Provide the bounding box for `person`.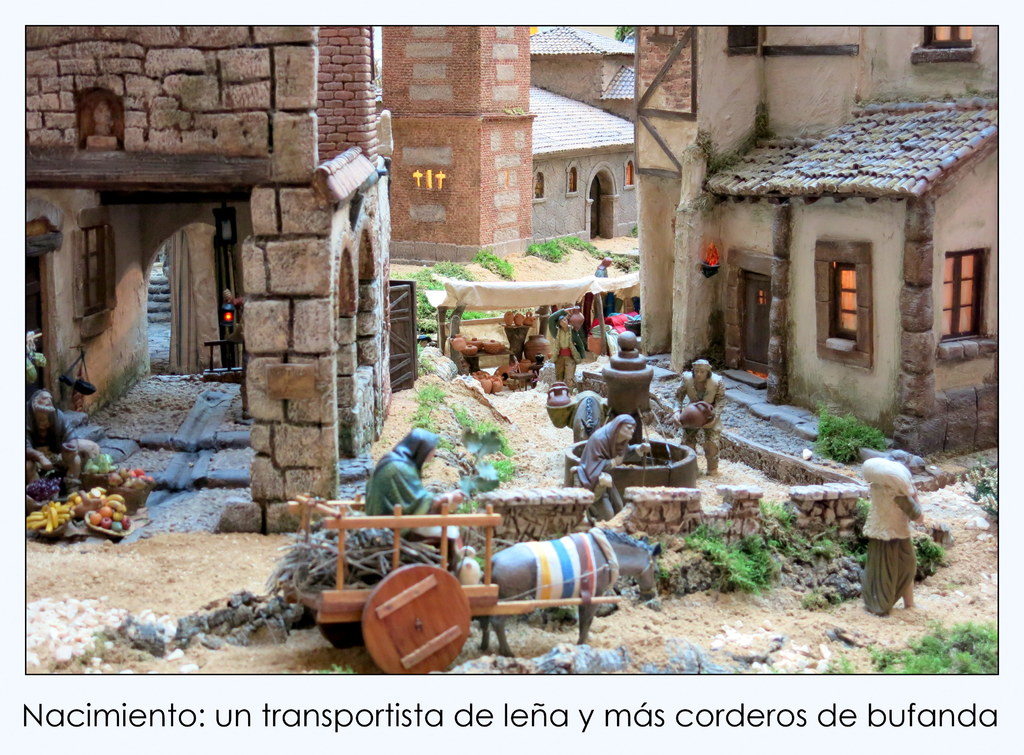
rect(12, 387, 102, 473).
